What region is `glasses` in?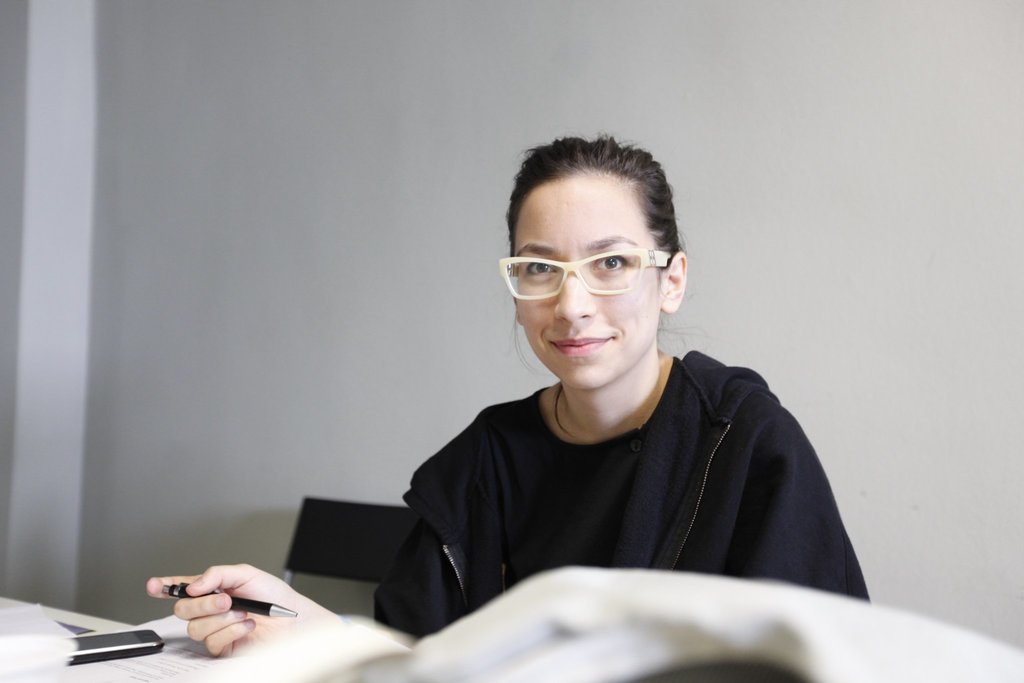
[499,253,675,302].
